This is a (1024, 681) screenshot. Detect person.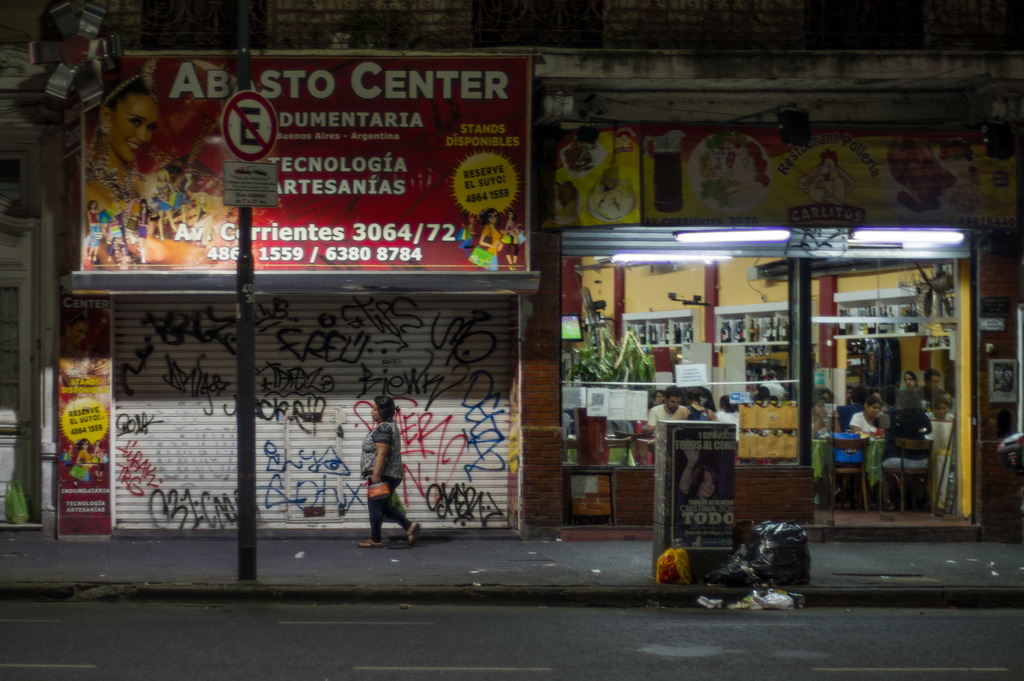
(x1=674, y1=445, x2=724, y2=497).
